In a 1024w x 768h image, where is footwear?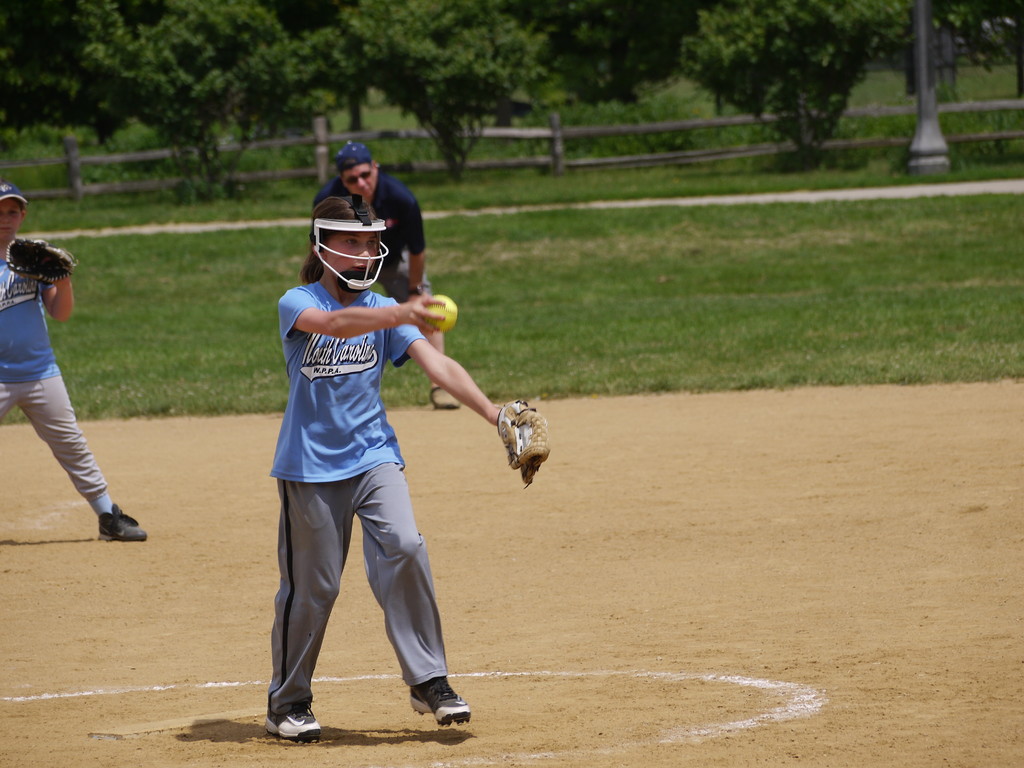
{"x1": 409, "y1": 678, "x2": 472, "y2": 729}.
